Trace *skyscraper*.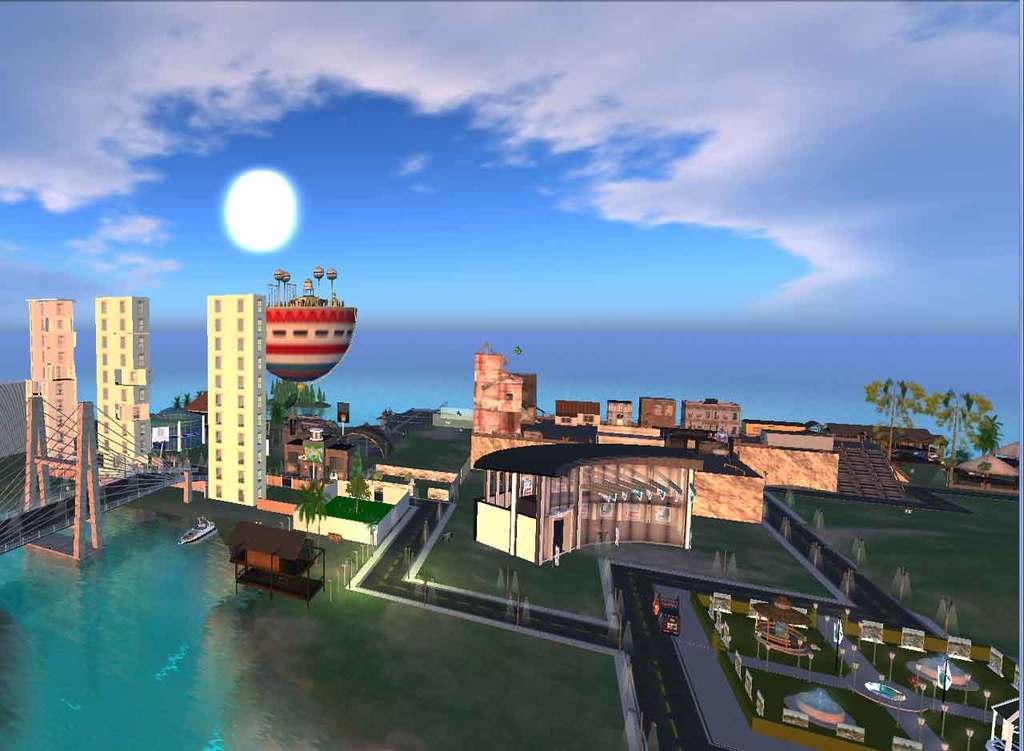
Traced to (11, 292, 76, 451).
